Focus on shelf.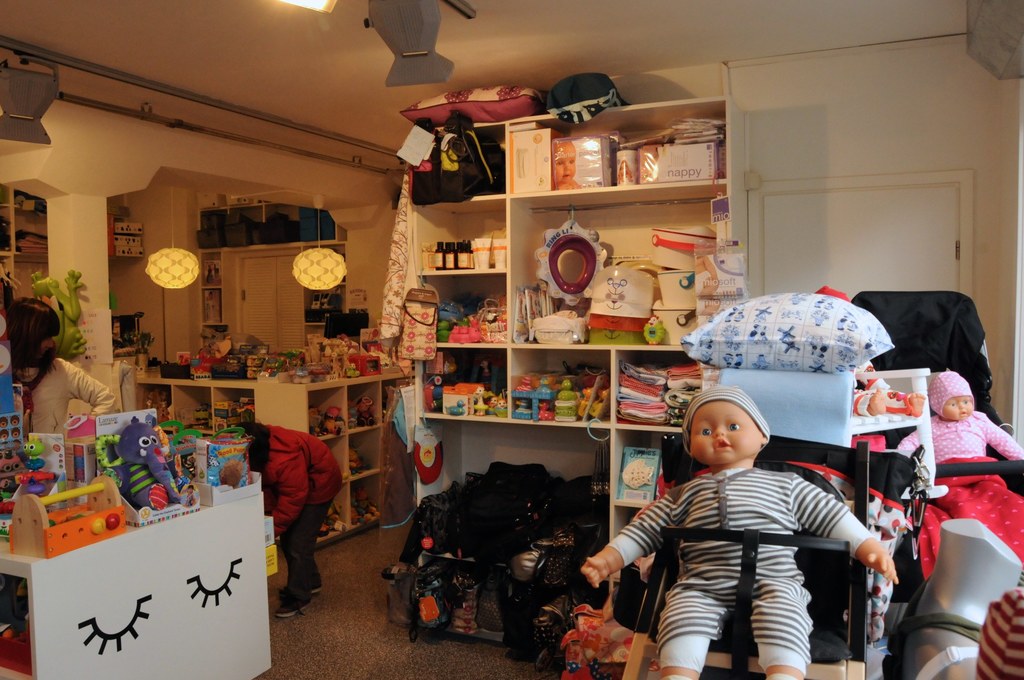
Focused at bbox=[211, 379, 252, 433].
